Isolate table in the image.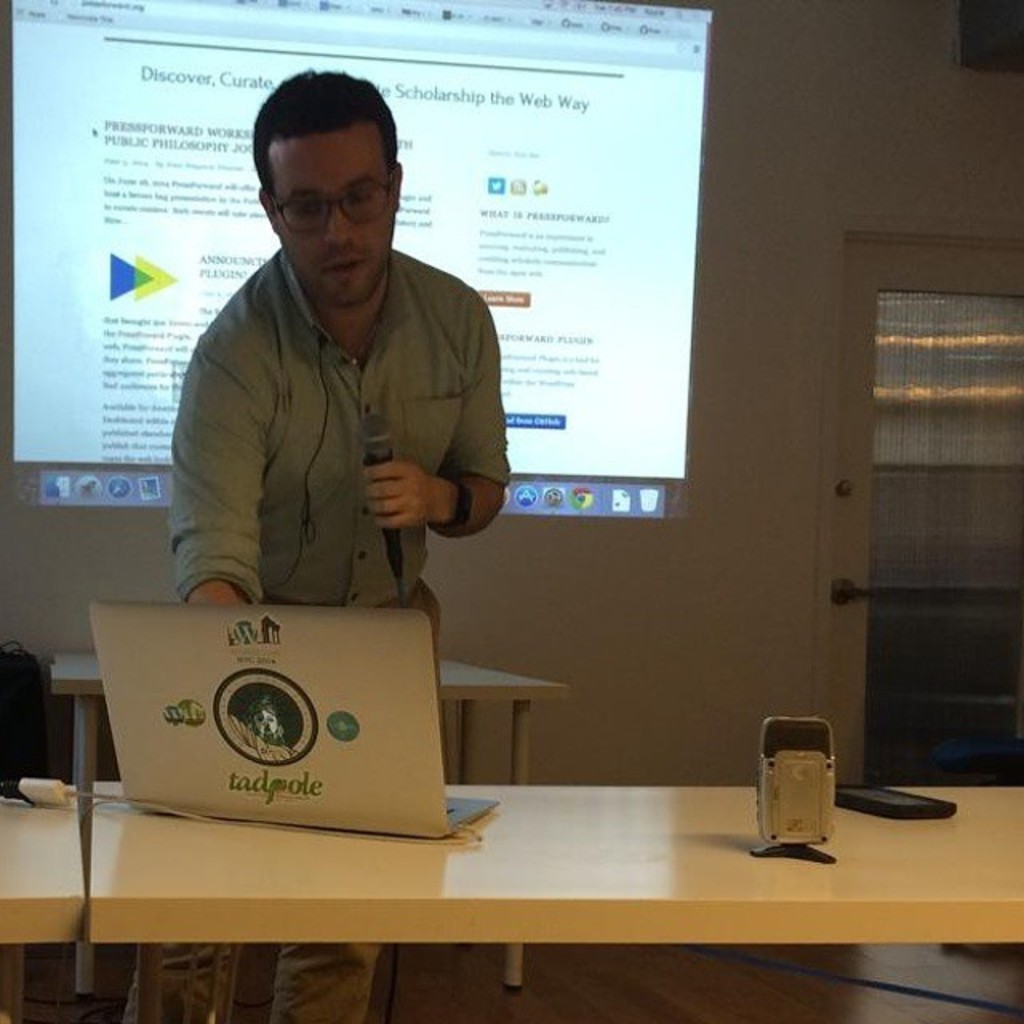
Isolated region: (x1=0, y1=781, x2=1022, y2=963).
